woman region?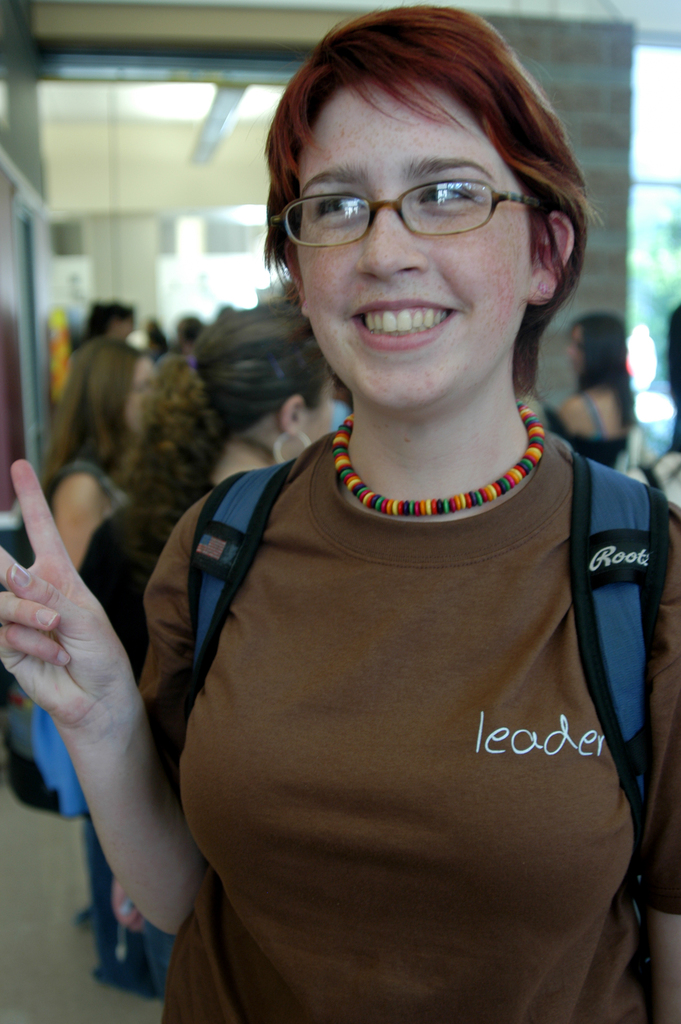
(99,4,680,1004)
